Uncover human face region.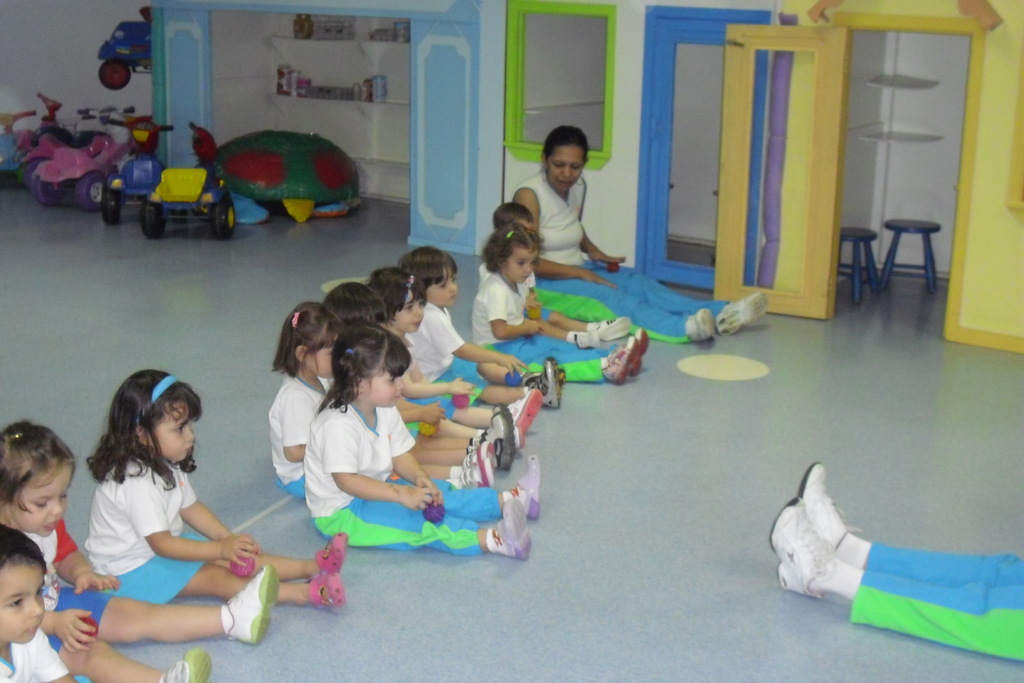
Uncovered: 314, 346, 334, 378.
